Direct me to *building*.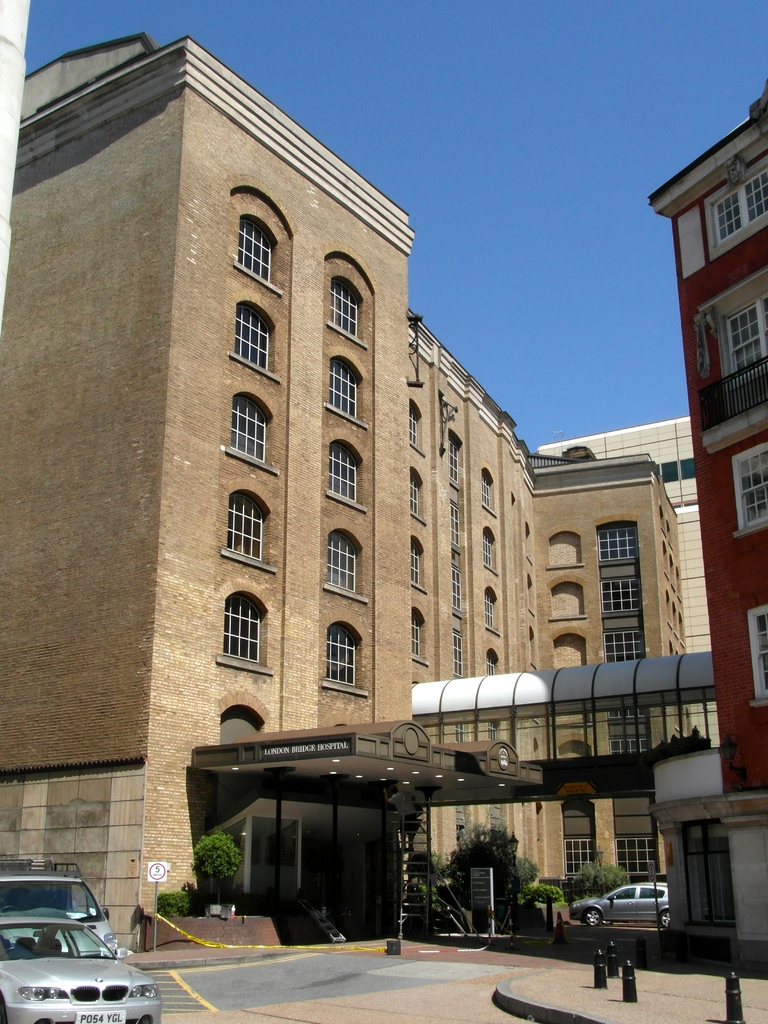
Direction: rect(647, 75, 767, 972).
